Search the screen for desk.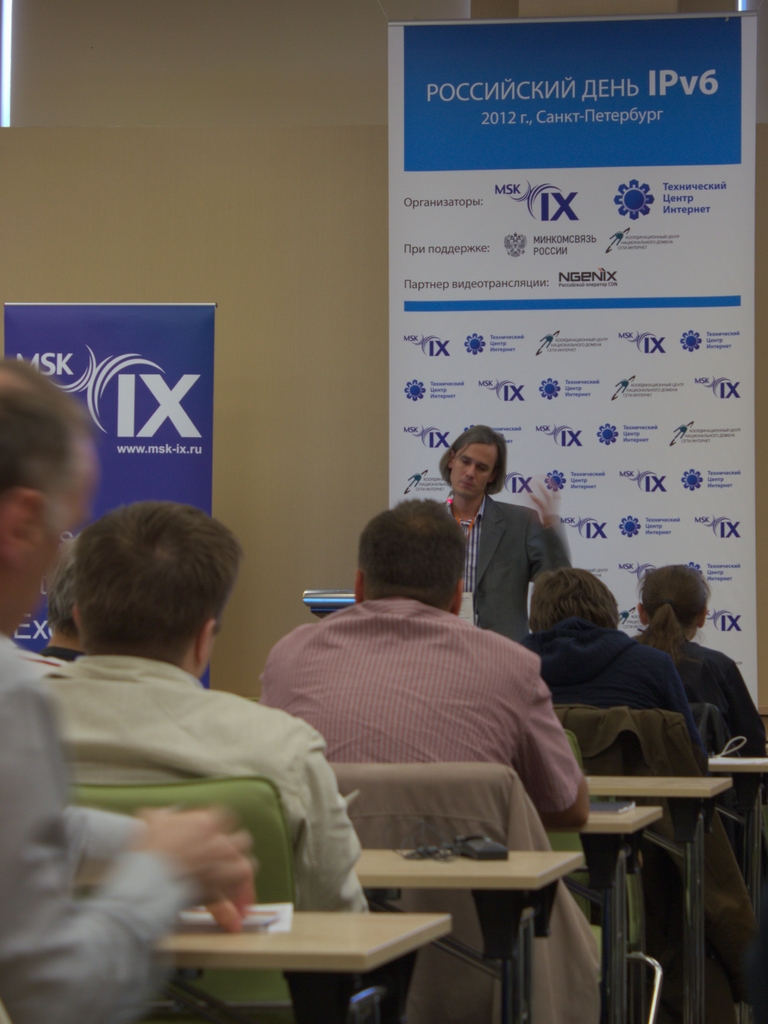
Found at select_region(152, 893, 460, 1023).
